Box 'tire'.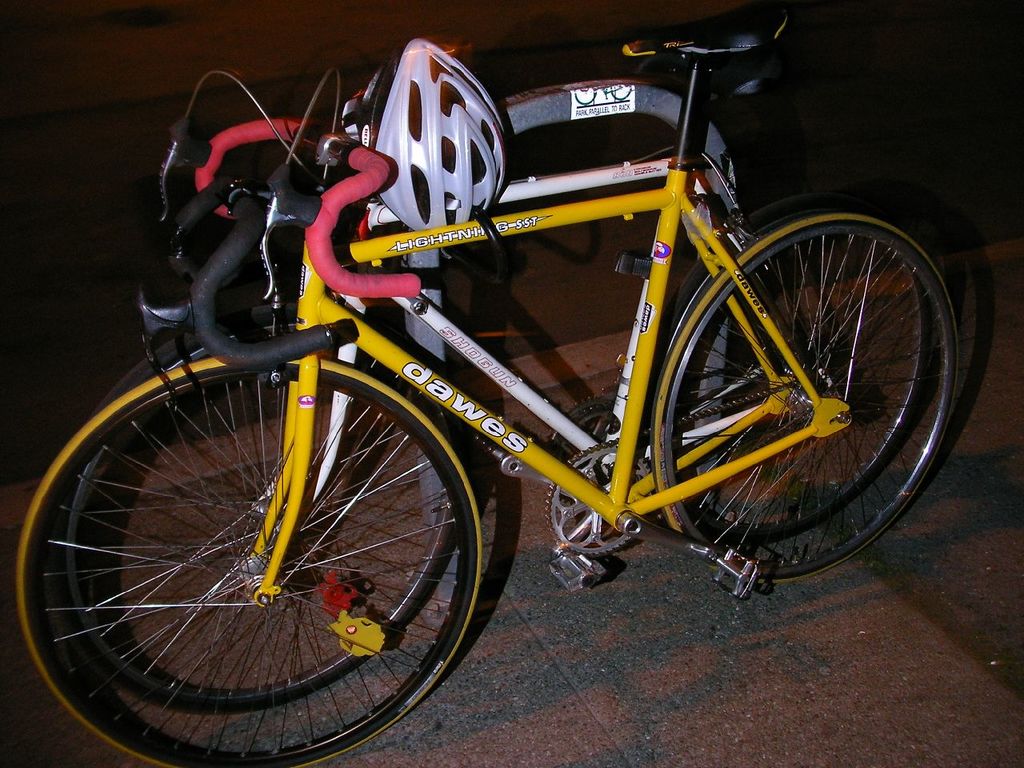
{"left": 61, "top": 299, "right": 495, "bottom": 714}.
